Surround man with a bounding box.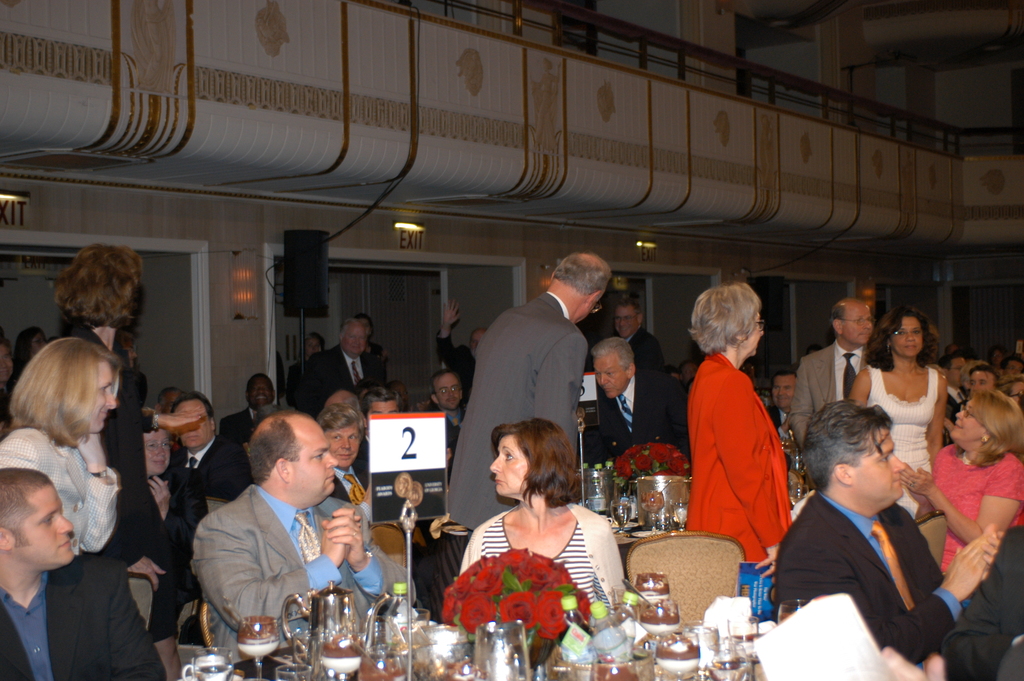
bbox=(950, 518, 1023, 680).
